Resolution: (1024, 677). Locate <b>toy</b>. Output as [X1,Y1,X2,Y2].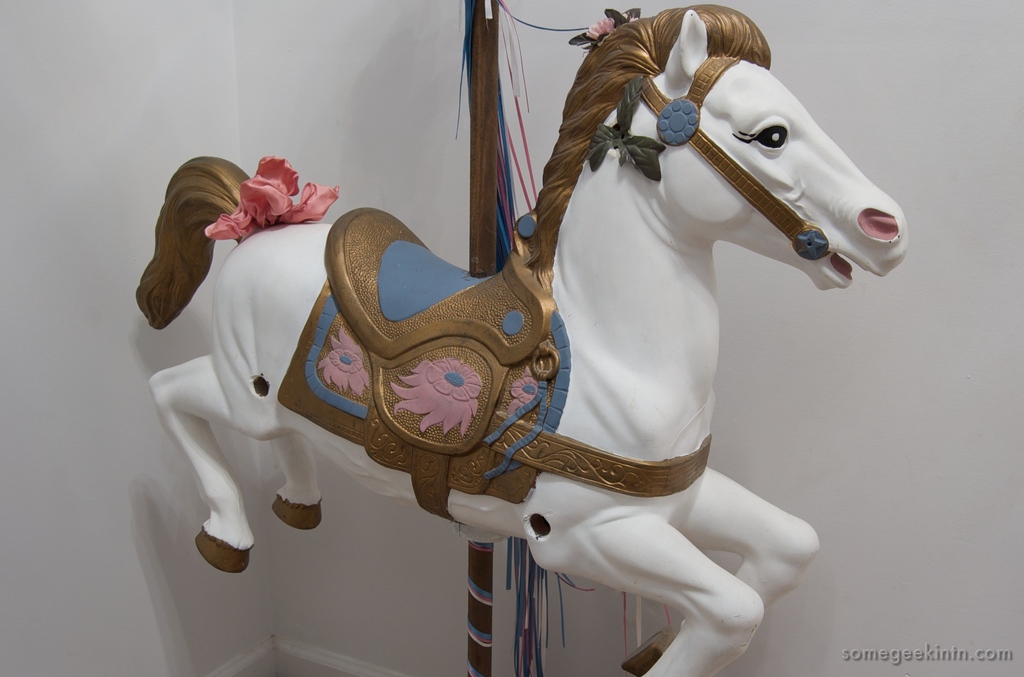
[134,44,927,648].
